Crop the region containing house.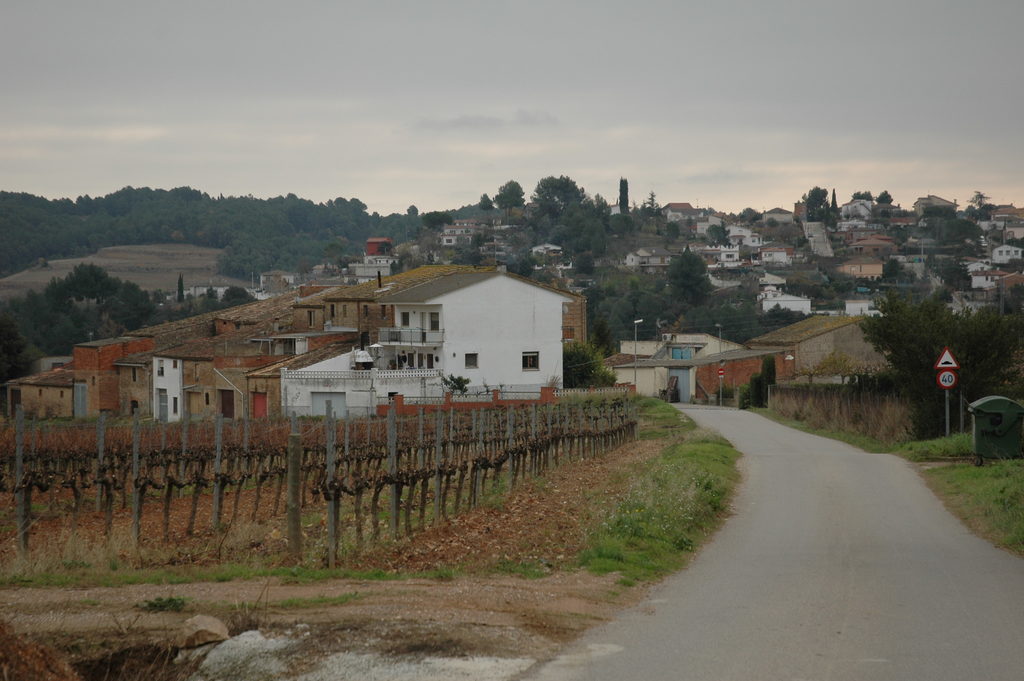
Crop region: 911:188:957:220.
